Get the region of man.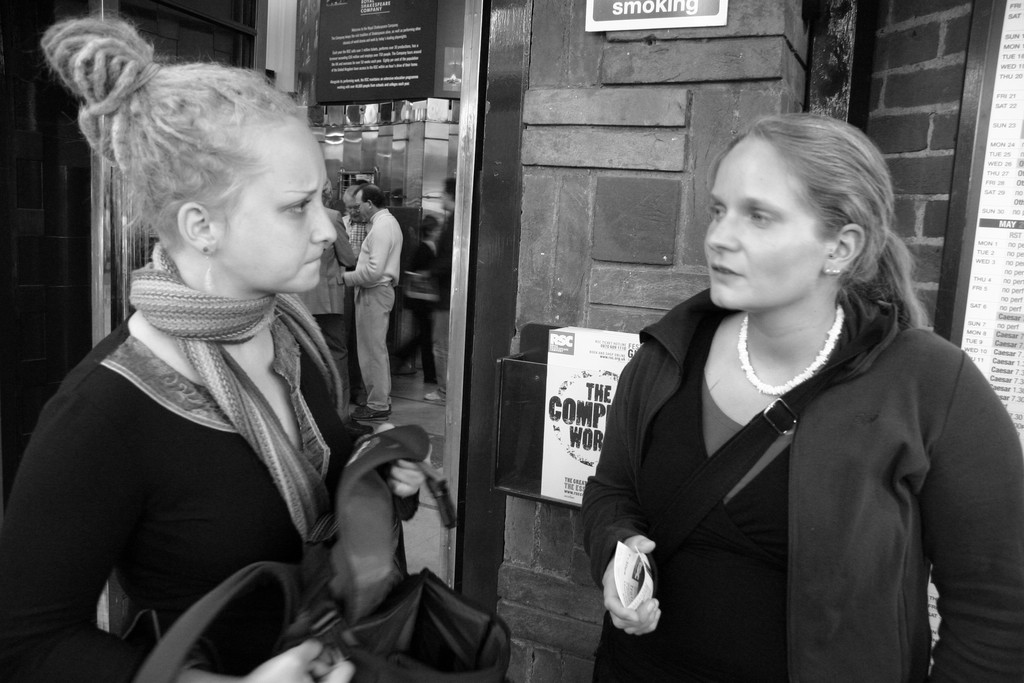
(x1=338, y1=175, x2=406, y2=418).
